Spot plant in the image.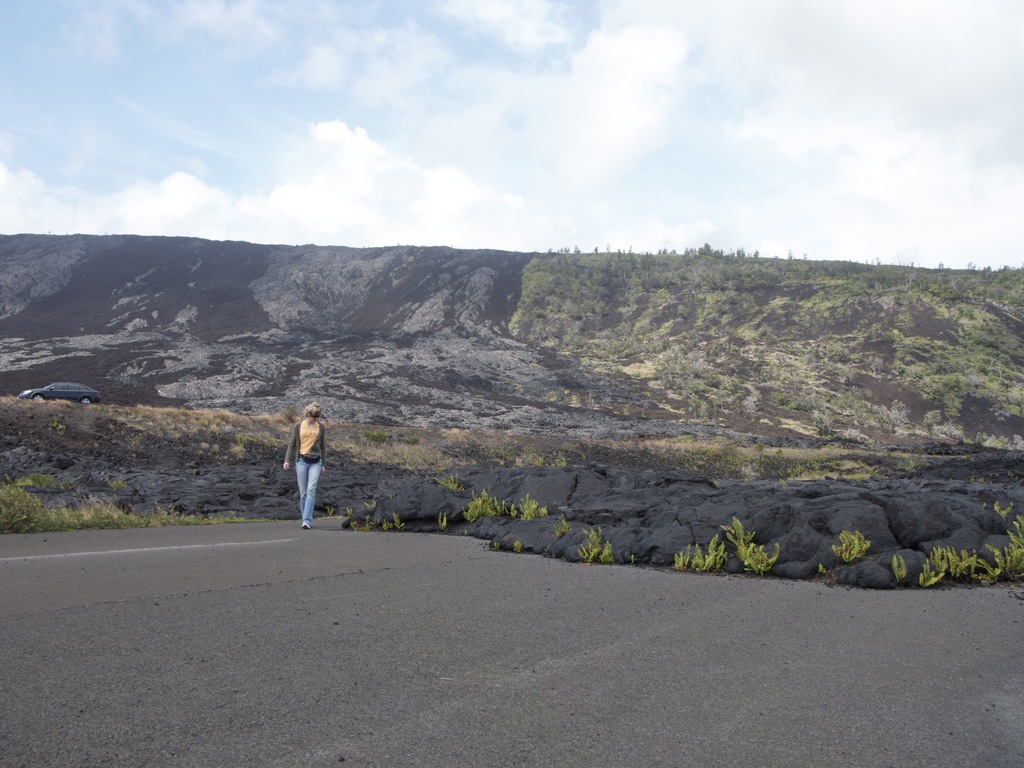
plant found at {"left": 574, "top": 525, "right": 611, "bottom": 570}.
